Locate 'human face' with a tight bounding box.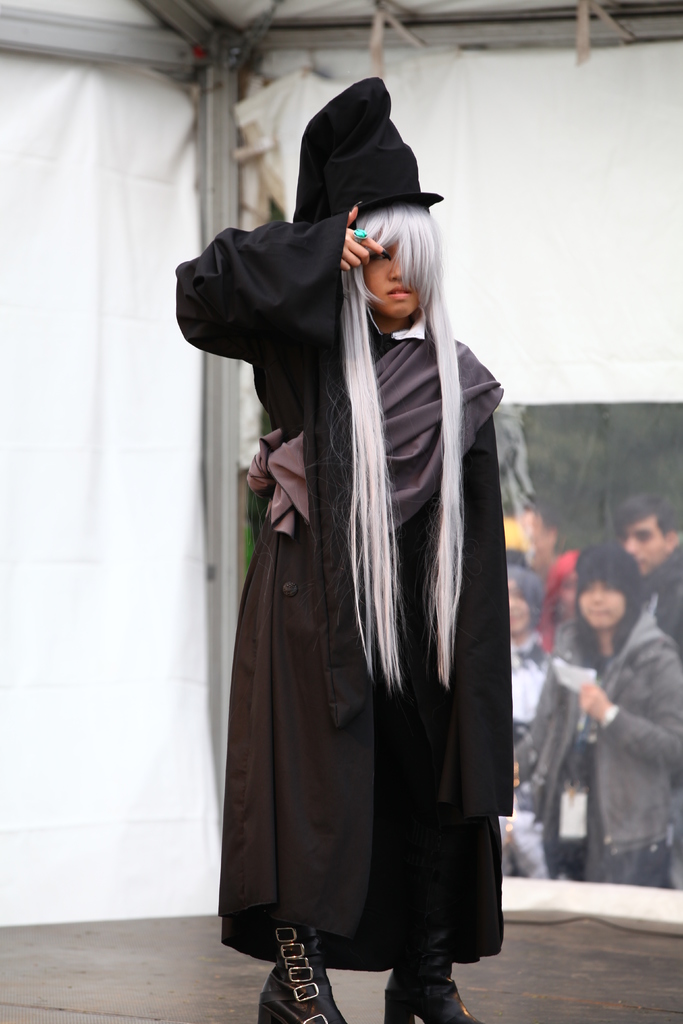
box(360, 230, 423, 319).
